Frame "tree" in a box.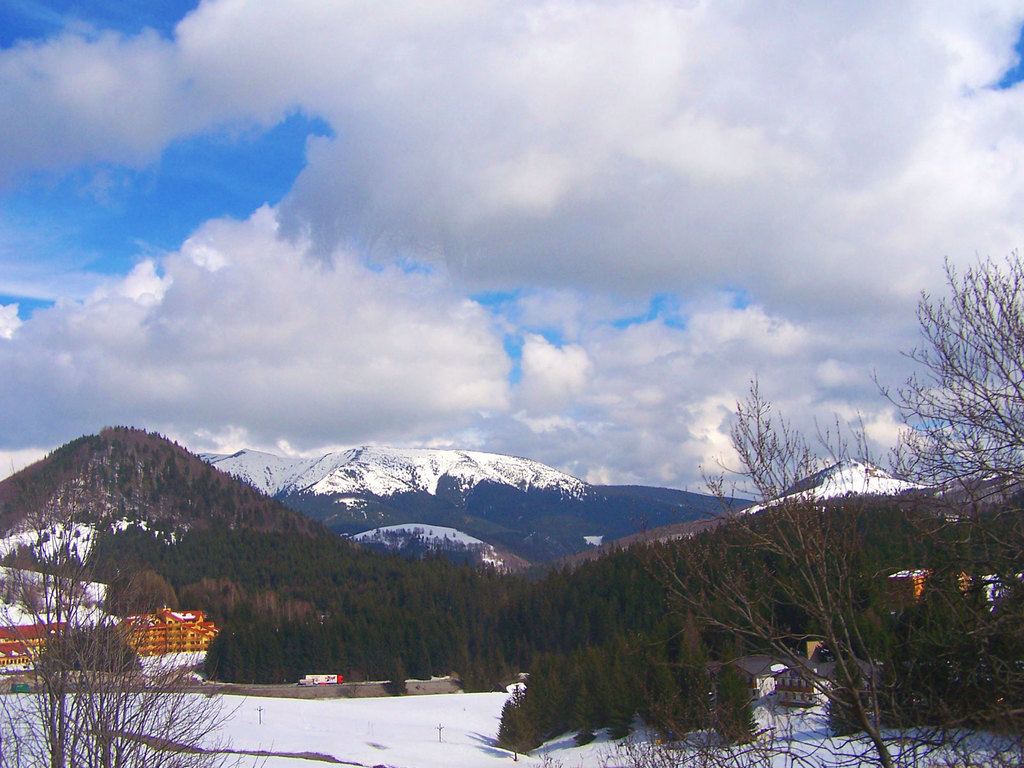
<region>1, 476, 281, 767</region>.
